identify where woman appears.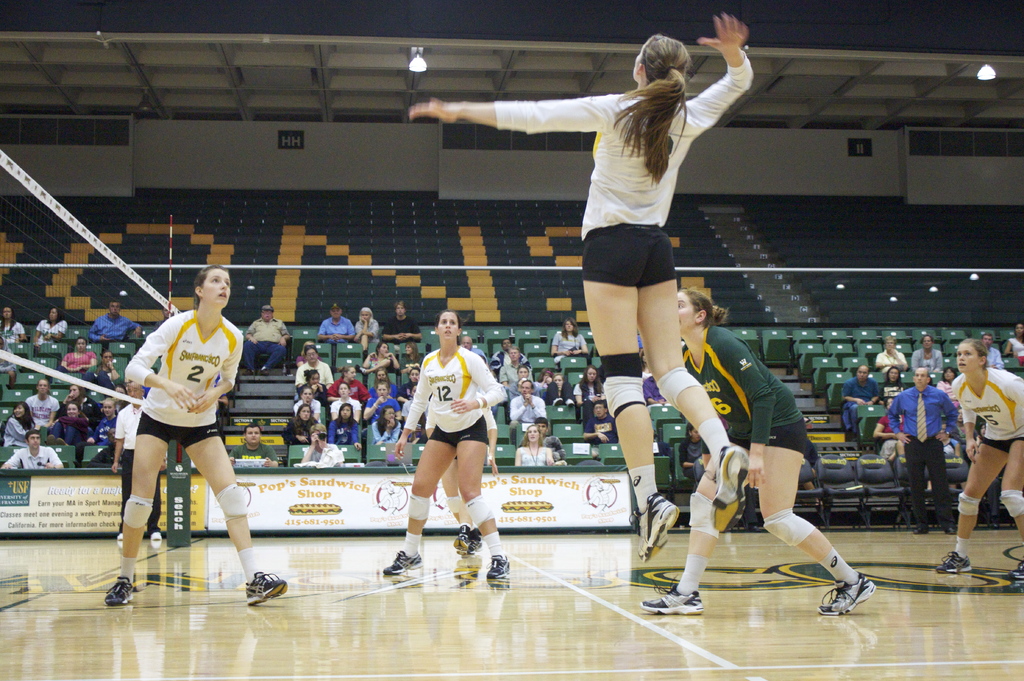
Appears at x1=353 y1=307 x2=383 y2=359.
